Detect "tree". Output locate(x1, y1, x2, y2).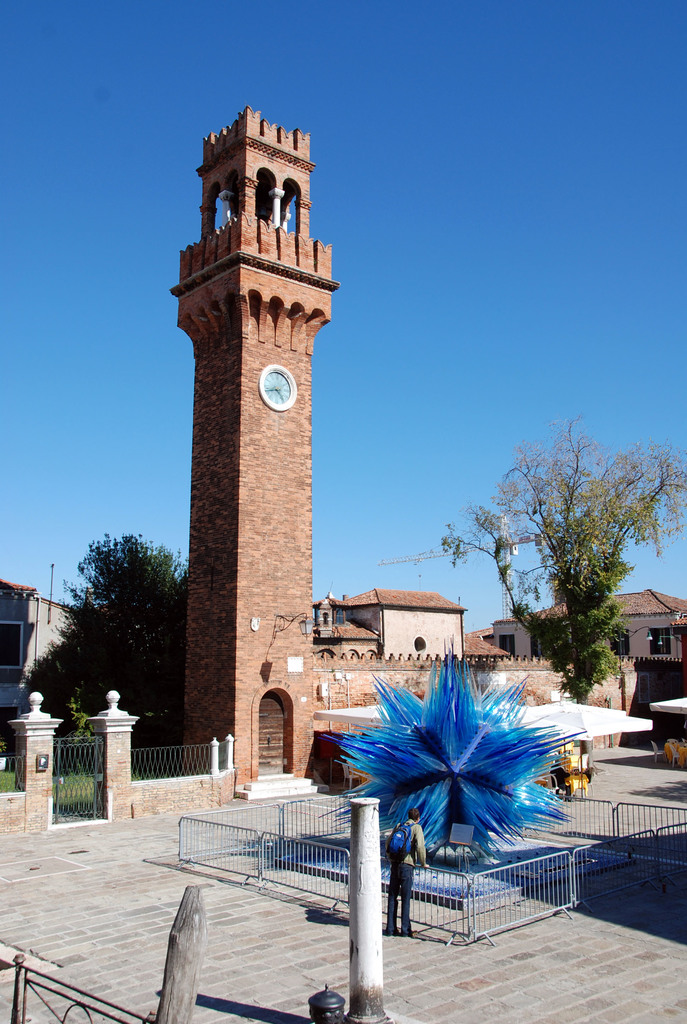
locate(17, 533, 188, 753).
